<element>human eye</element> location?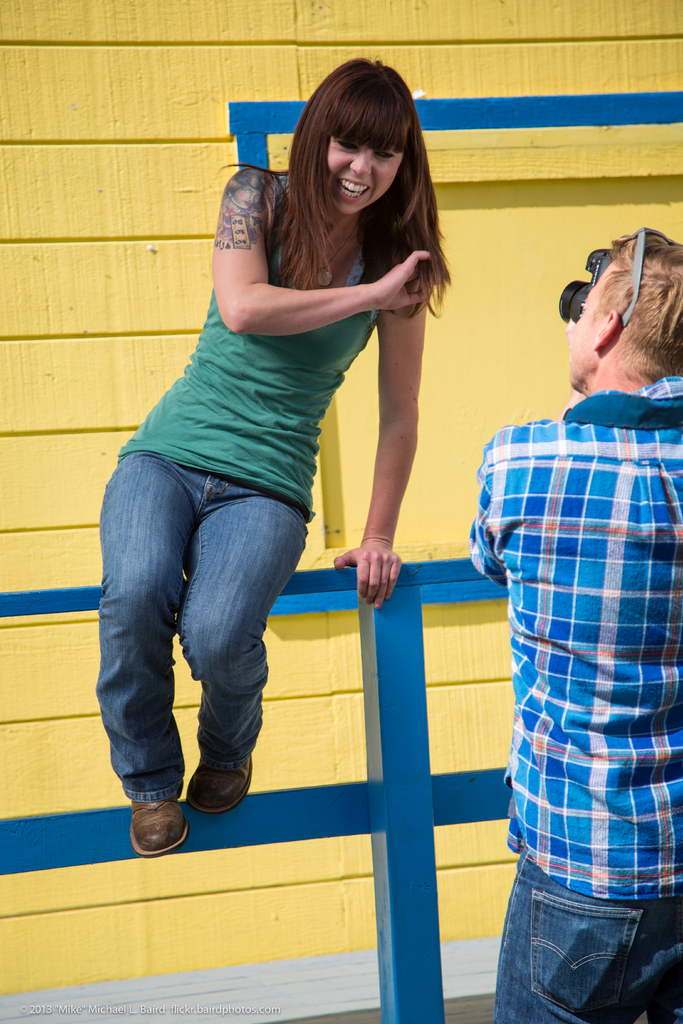
<box>371,145,397,159</box>
